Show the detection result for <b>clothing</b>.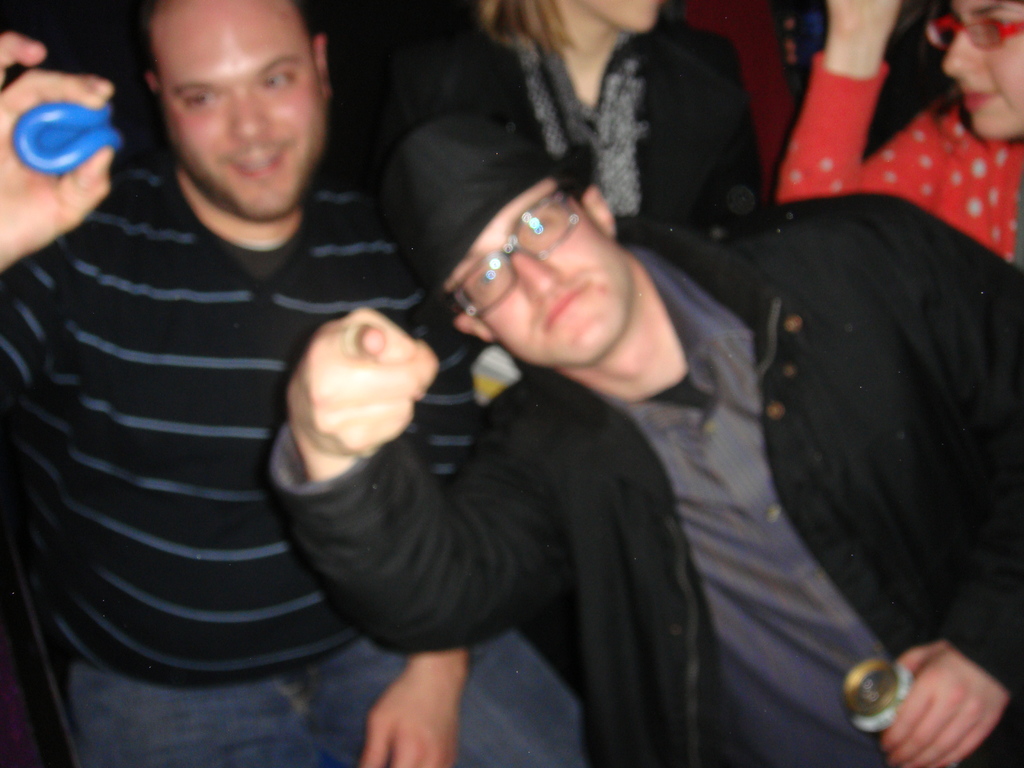
759:56:1023:271.
